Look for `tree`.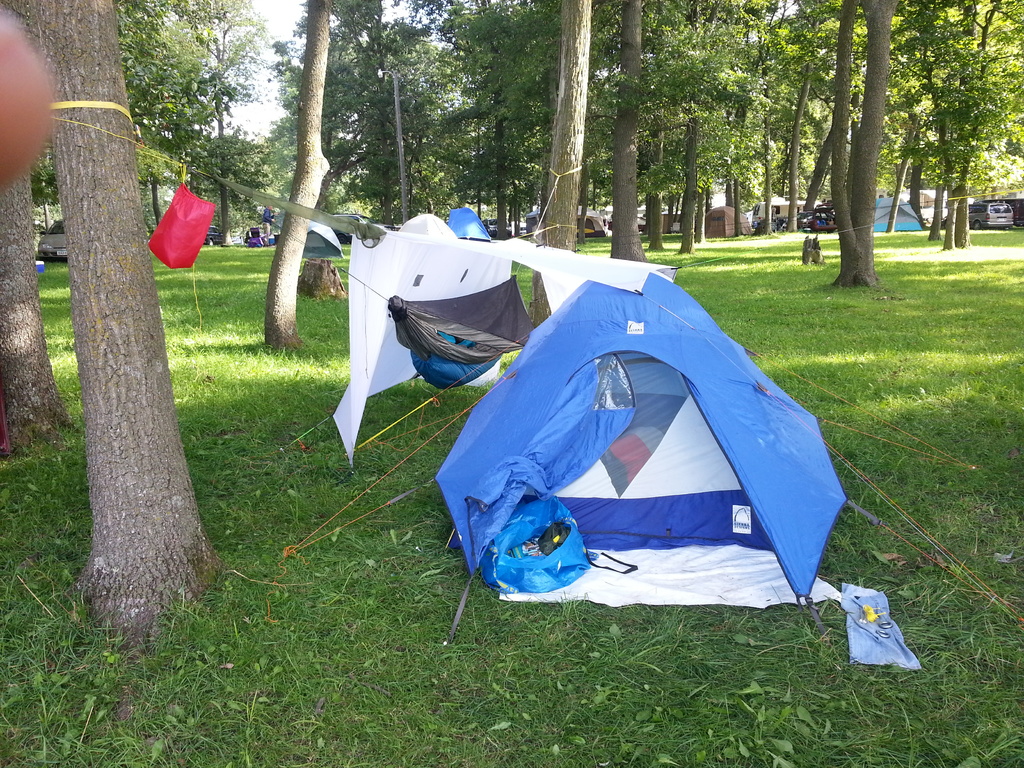
Found: {"left": 526, "top": 0, "right": 588, "bottom": 333}.
